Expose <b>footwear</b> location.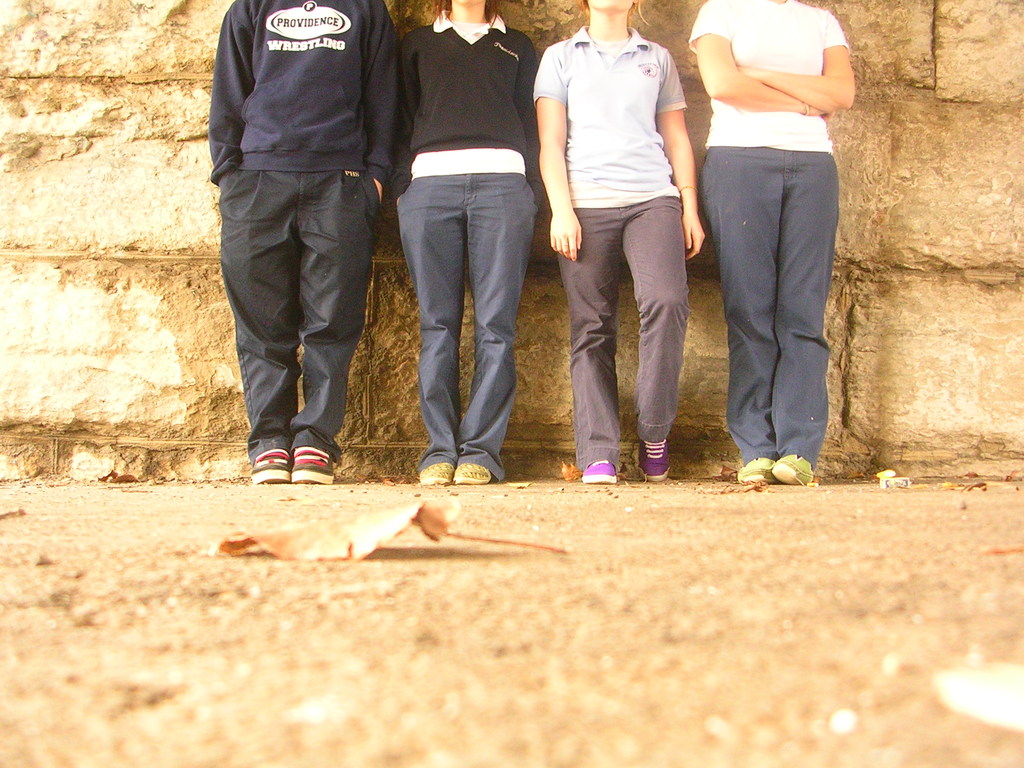
Exposed at 735 457 776 484.
